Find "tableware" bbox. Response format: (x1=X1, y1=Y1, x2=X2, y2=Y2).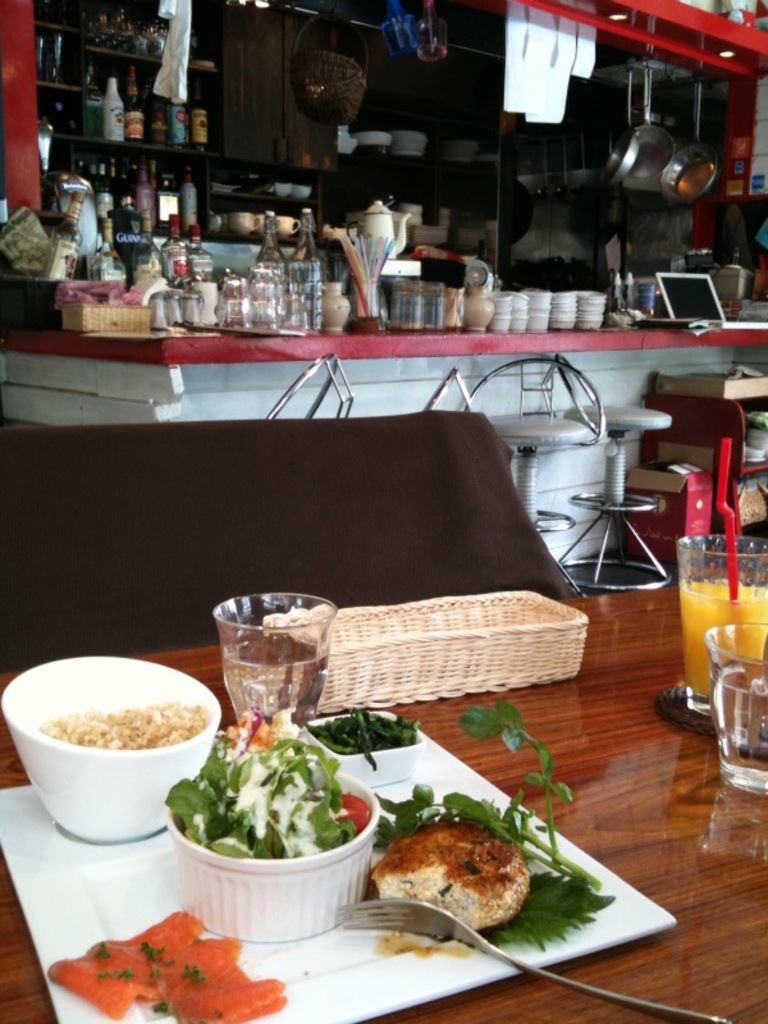
(x1=703, y1=613, x2=767, y2=800).
